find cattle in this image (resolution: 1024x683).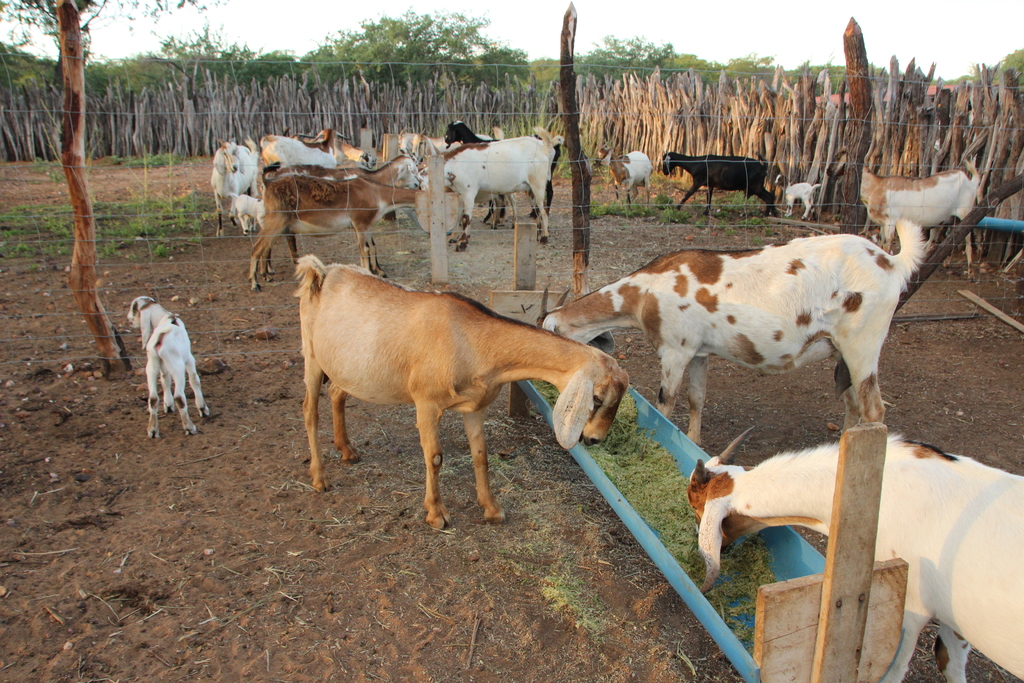
(left=663, top=150, right=778, bottom=219).
